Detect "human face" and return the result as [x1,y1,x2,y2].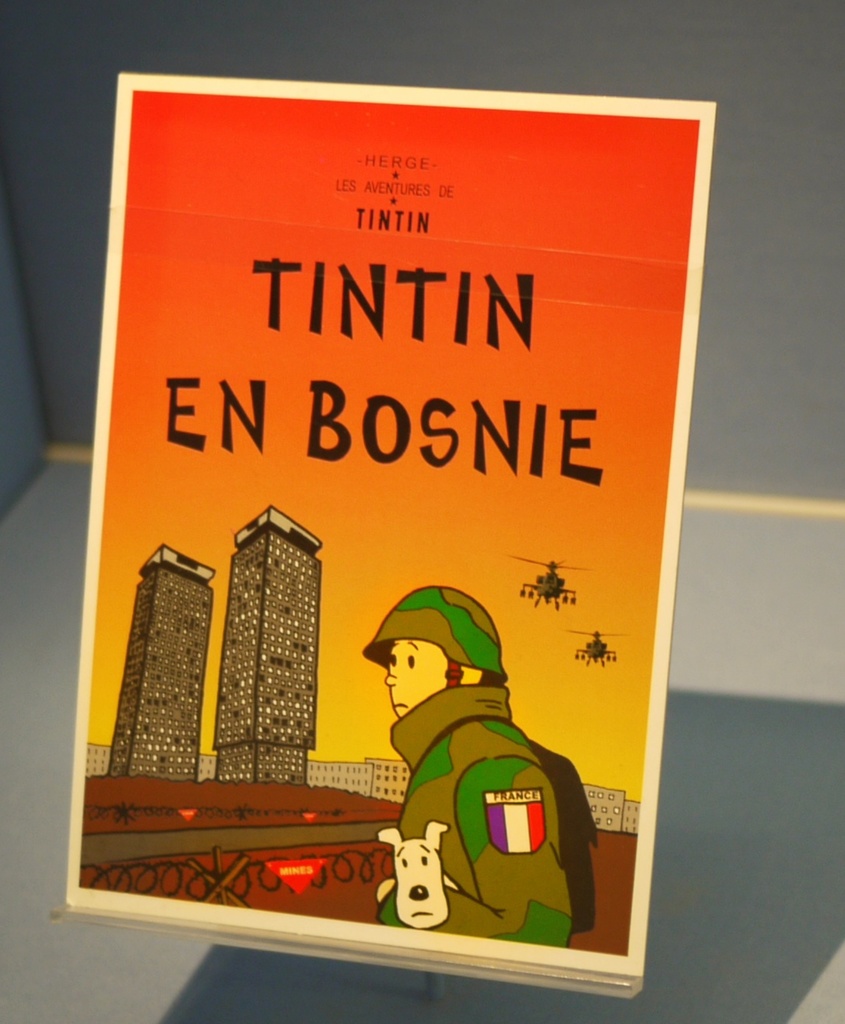
[384,638,445,721].
